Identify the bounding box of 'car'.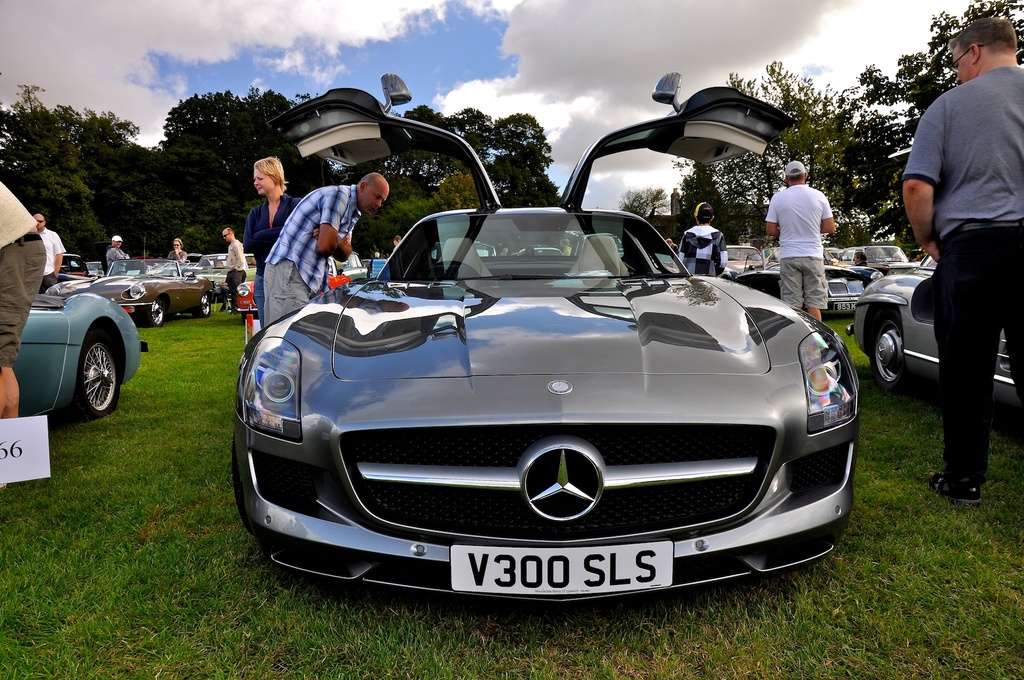
6 285 154 413.
